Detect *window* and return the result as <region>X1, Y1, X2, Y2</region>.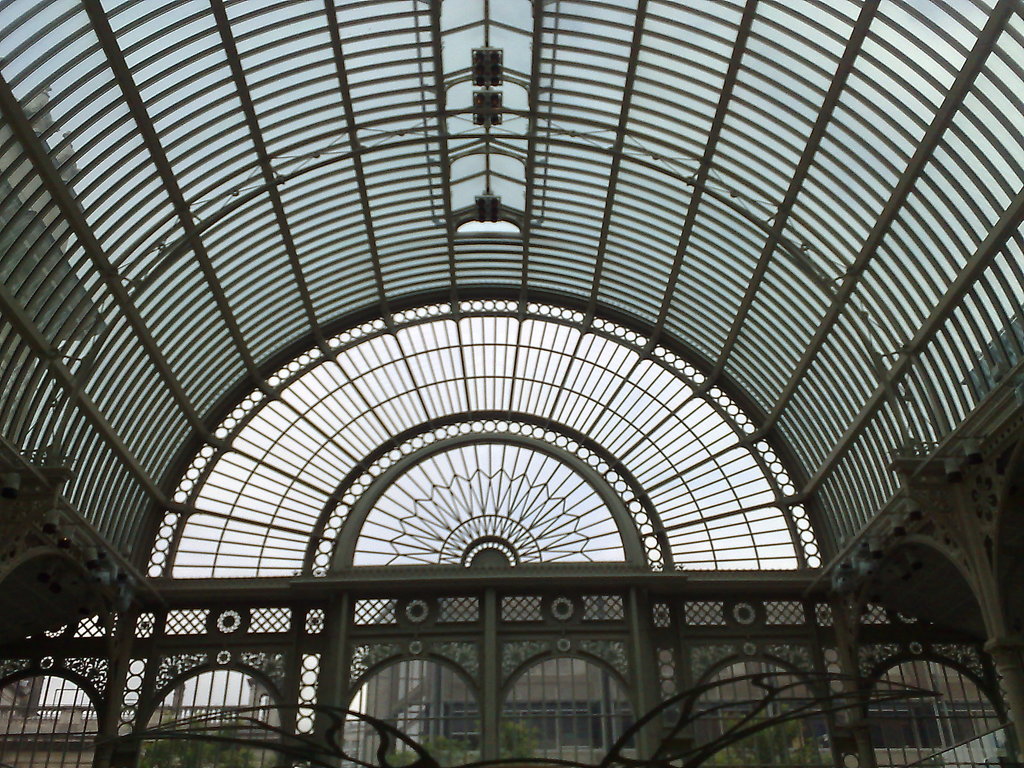
<region>515, 648, 640, 767</region>.
